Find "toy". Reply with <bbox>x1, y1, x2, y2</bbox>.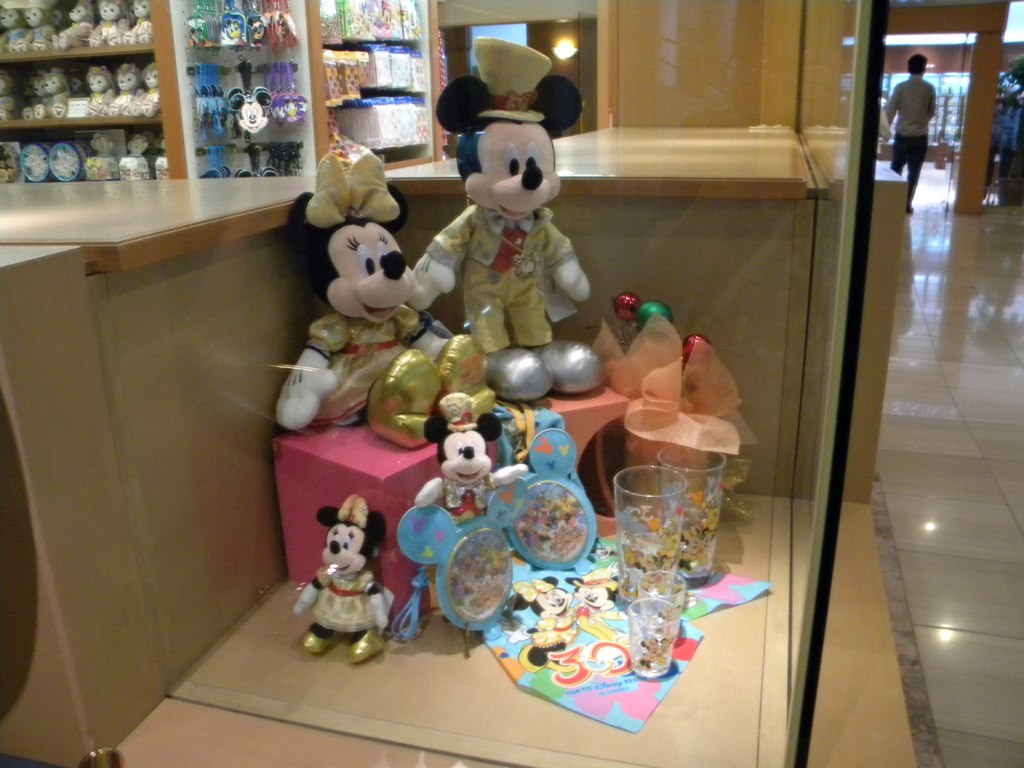
<bbox>417, 36, 608, 395</bbox>.
